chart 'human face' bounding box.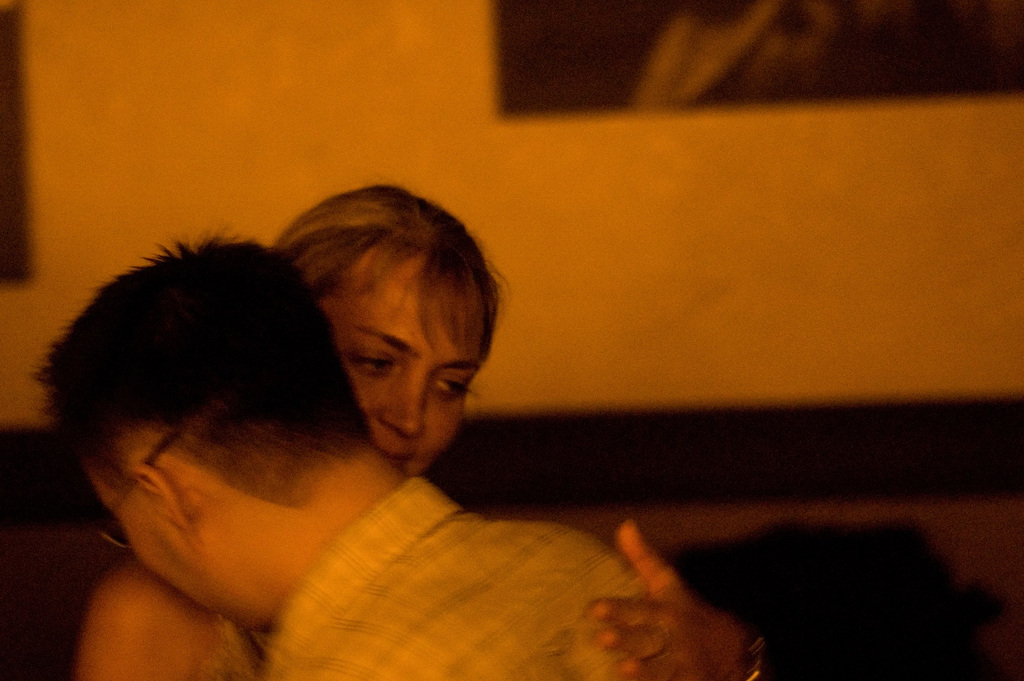
Charted: [84, 455, 264, 632].
